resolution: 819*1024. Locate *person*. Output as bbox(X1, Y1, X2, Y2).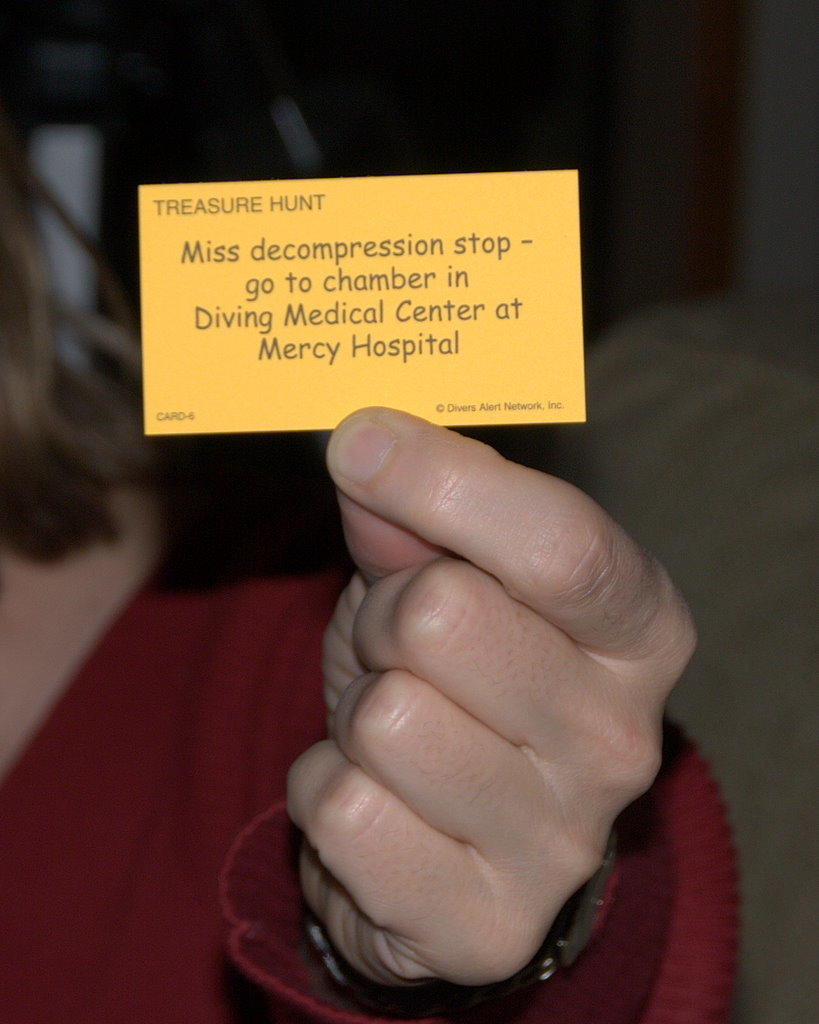
bbox(0, 86, 762, 1023).
